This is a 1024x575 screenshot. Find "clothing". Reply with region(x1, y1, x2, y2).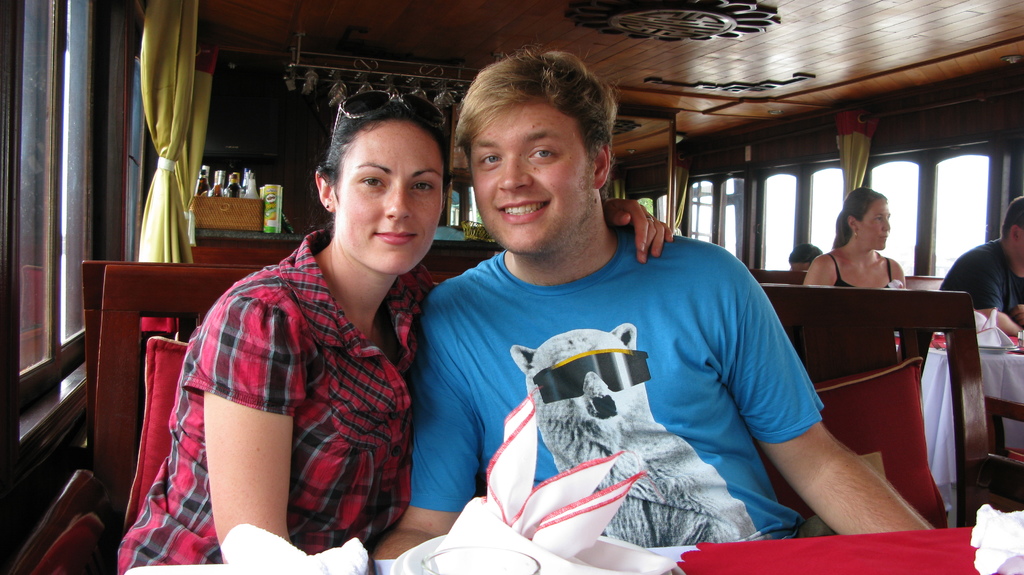
region(112, 232, 436, 574).
